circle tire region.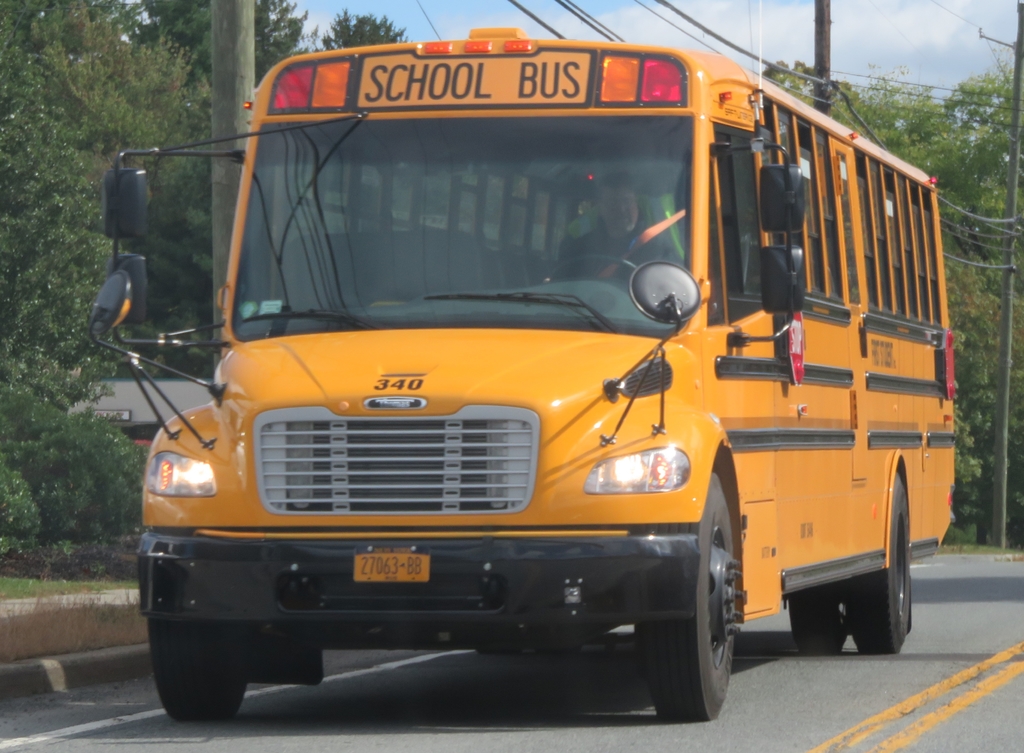
Region: x1=537, y1=642, x2=580, y2=656.
